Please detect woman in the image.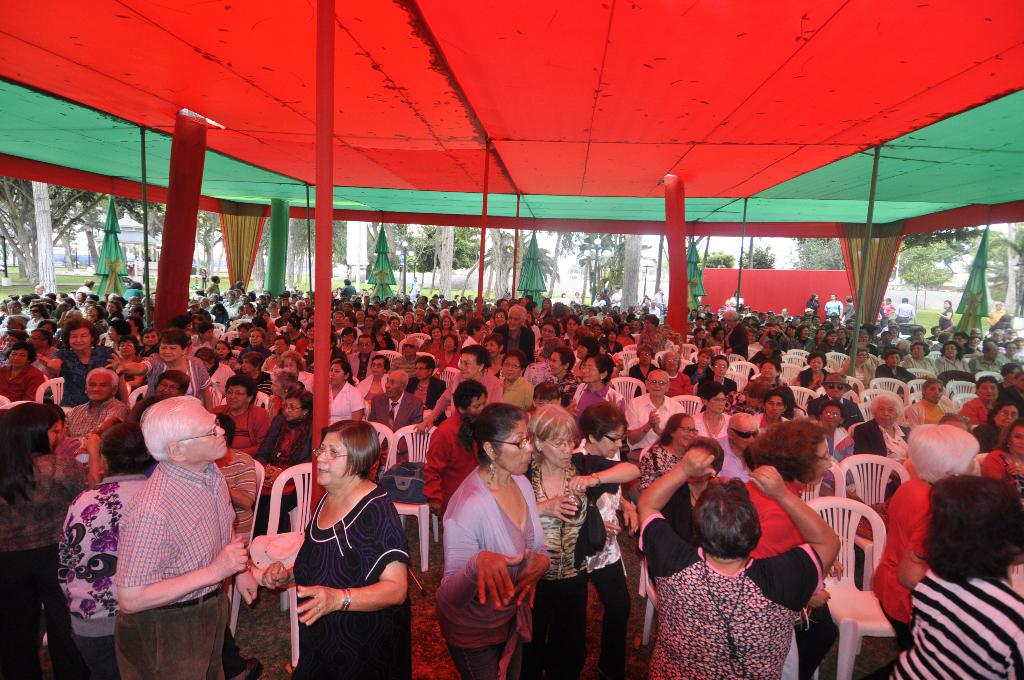
detection(316, 364, 359, 451).
